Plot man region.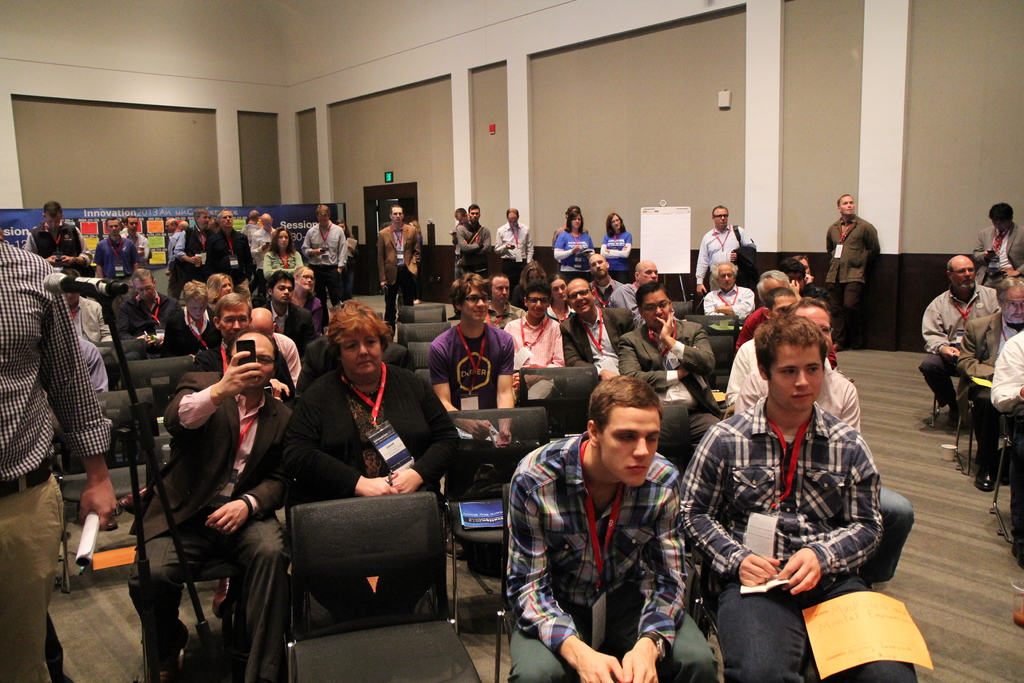
Plotted at {"left": 509, "top": 371, "right": 714, "bottom": 678}.
